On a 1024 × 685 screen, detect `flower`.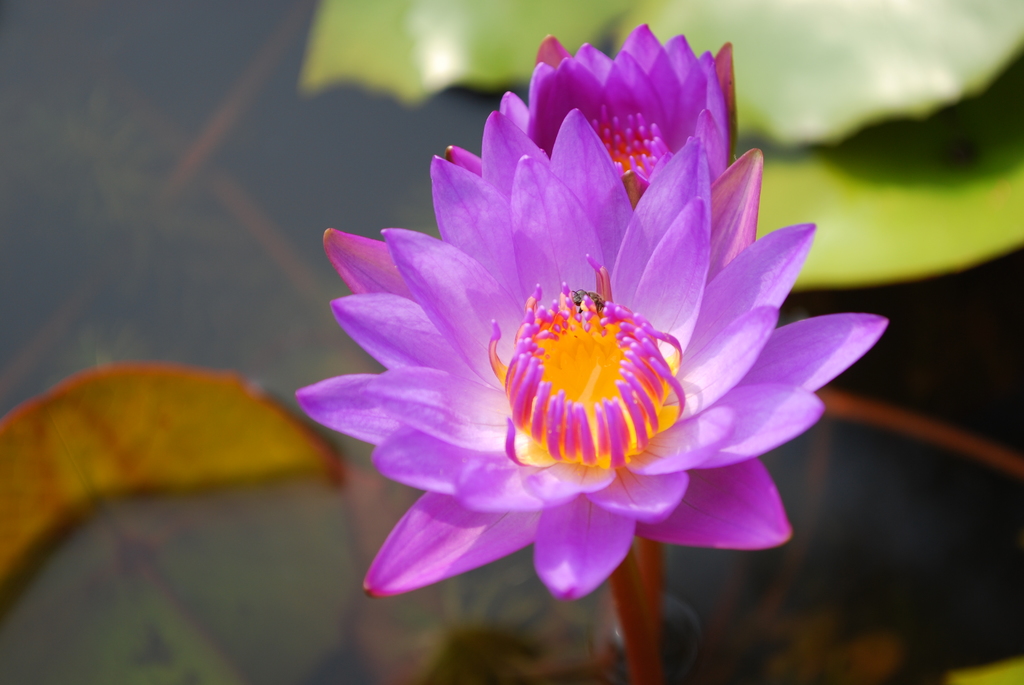
BBox(293, 55, 865, 644).
